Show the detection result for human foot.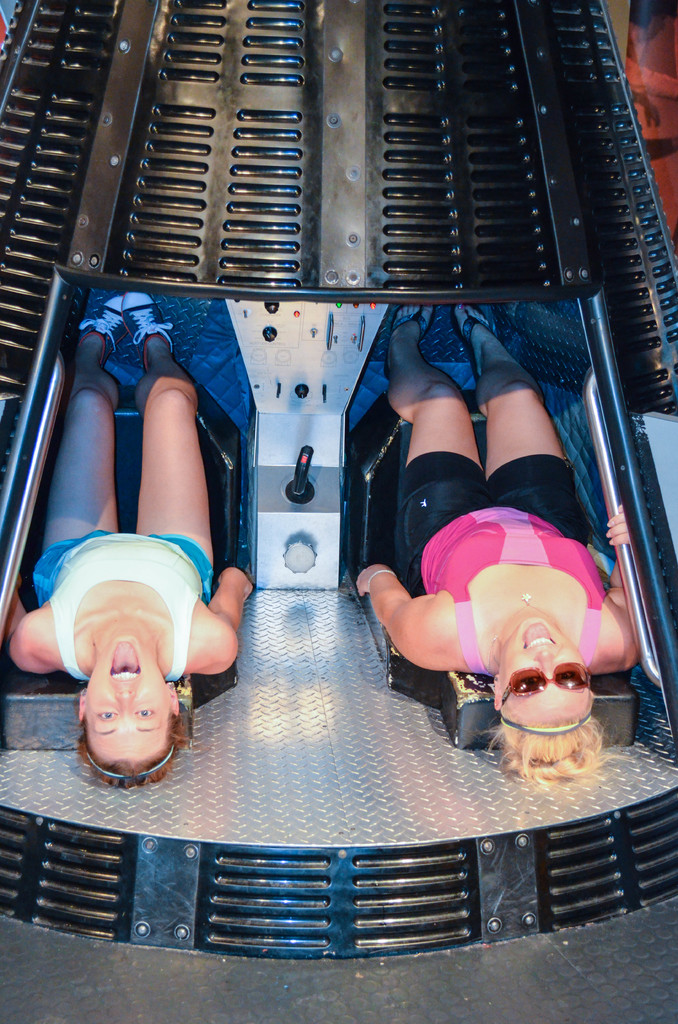
452 302 513 383.
